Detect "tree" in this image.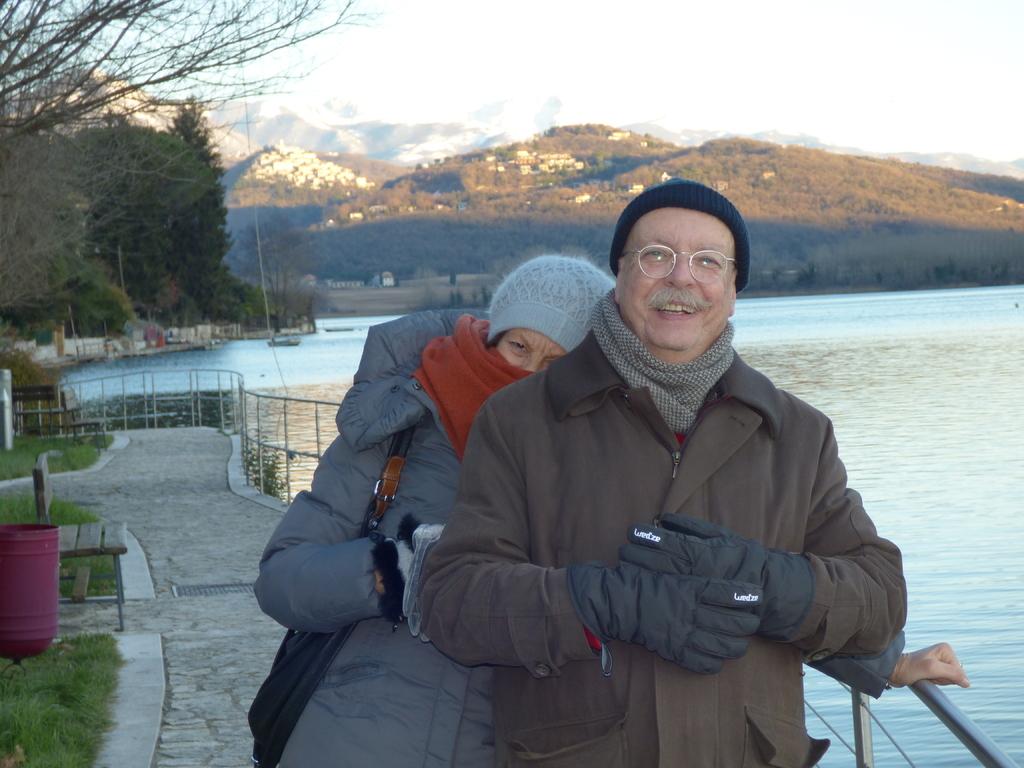
Detection: box(232, 281, 301, 331).
